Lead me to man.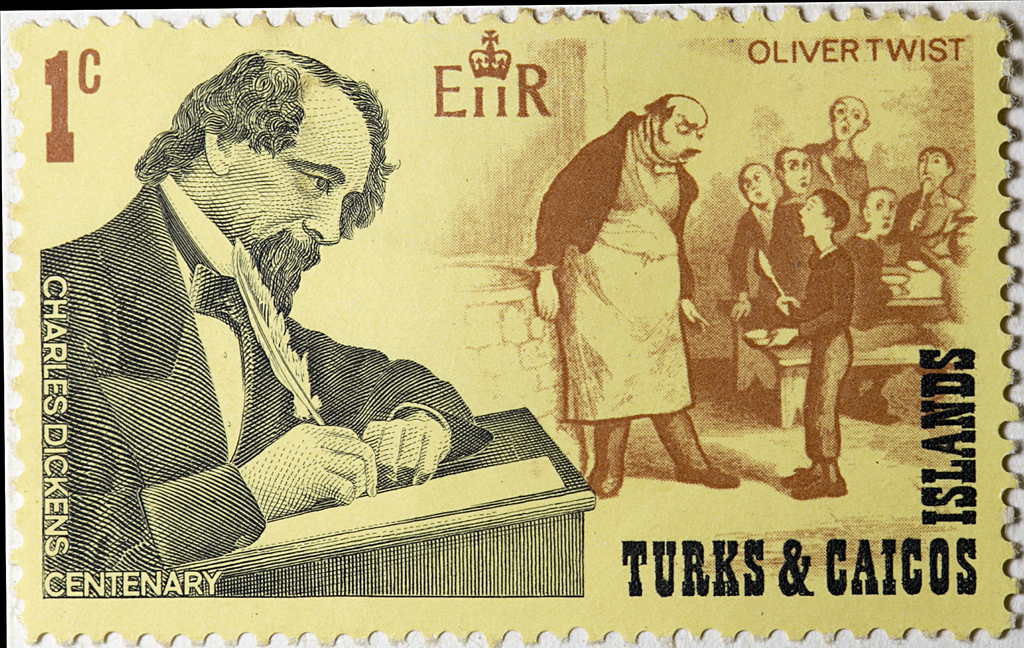
Lead to pyautogui.locateOnScreen(518, 90, 740, 498).
